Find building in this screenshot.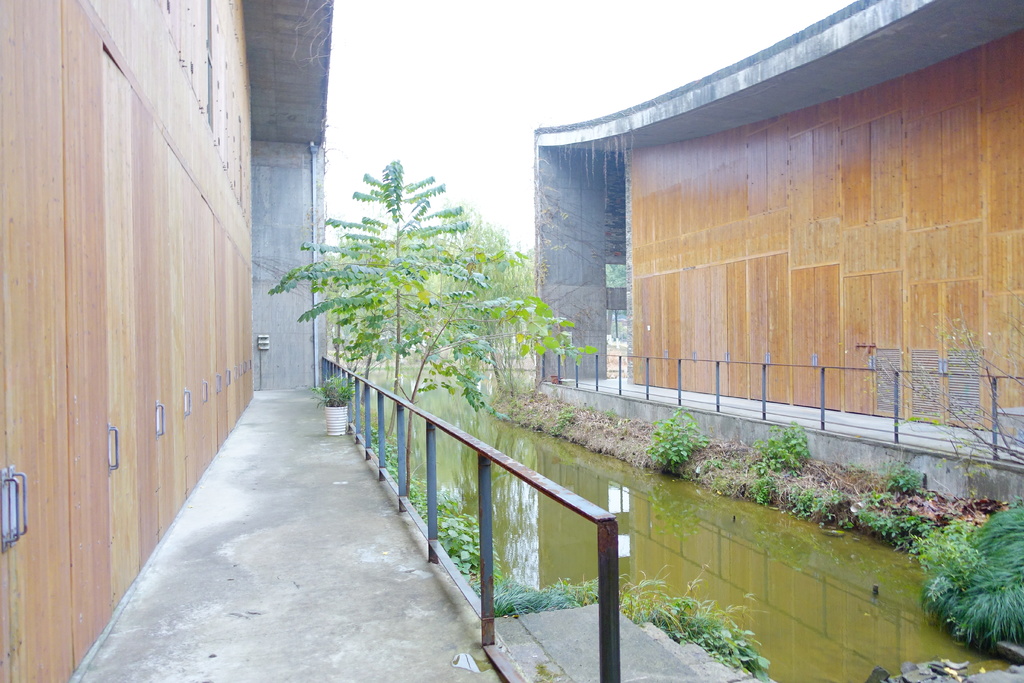
The bounding box for building is box=[0, 0, 328, 682].
